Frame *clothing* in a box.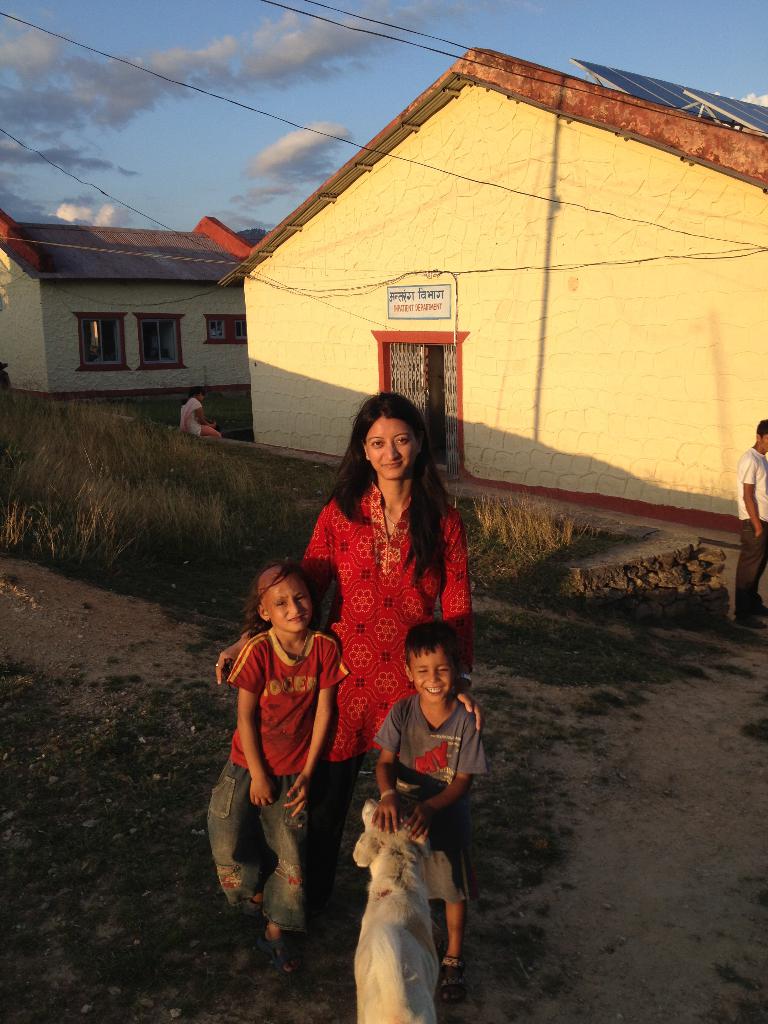
box(219, 622, 343, 783).
